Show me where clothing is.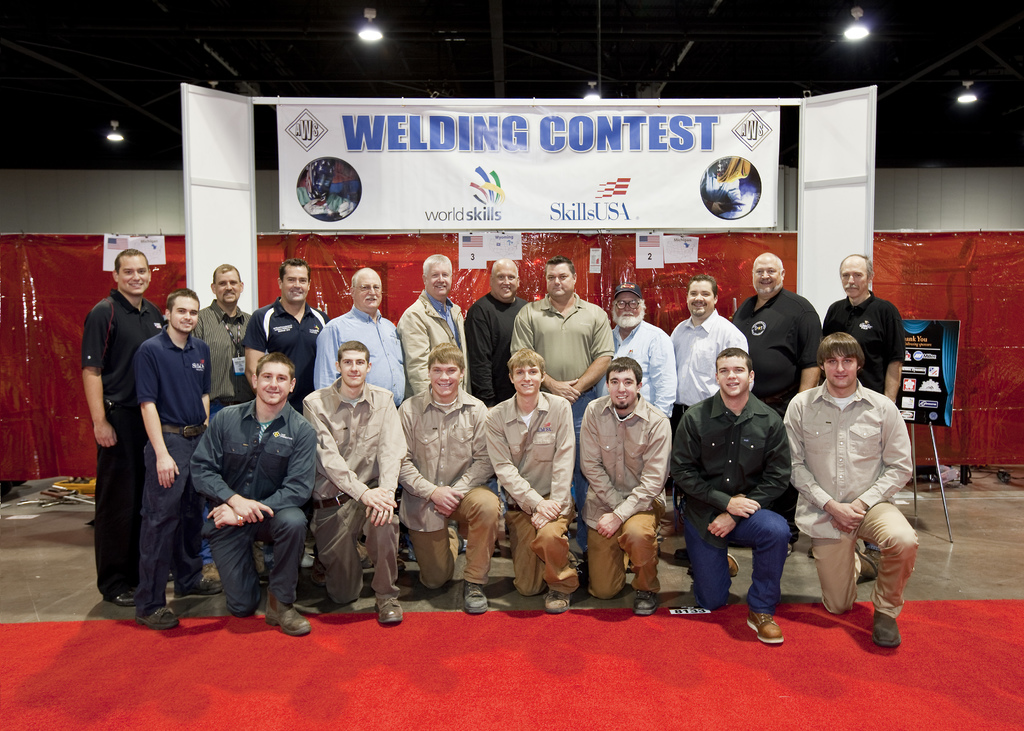
clothing is at pyautogui.locateOnScreen(408, 288, 467, 392).
